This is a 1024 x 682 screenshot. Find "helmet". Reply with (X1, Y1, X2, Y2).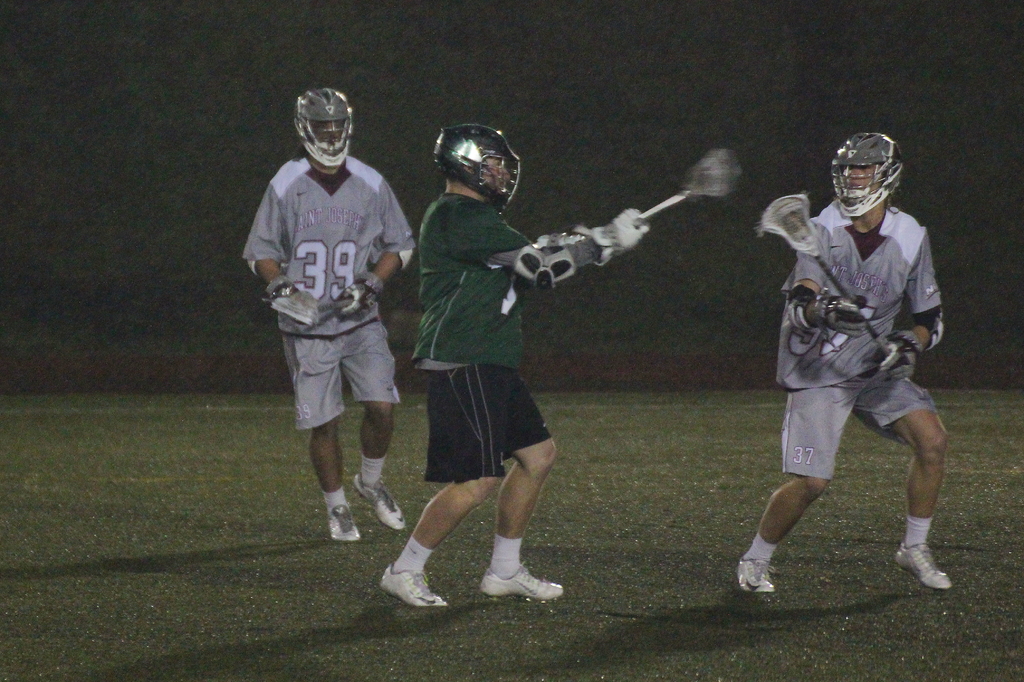
(293, 92, 352, 179).
